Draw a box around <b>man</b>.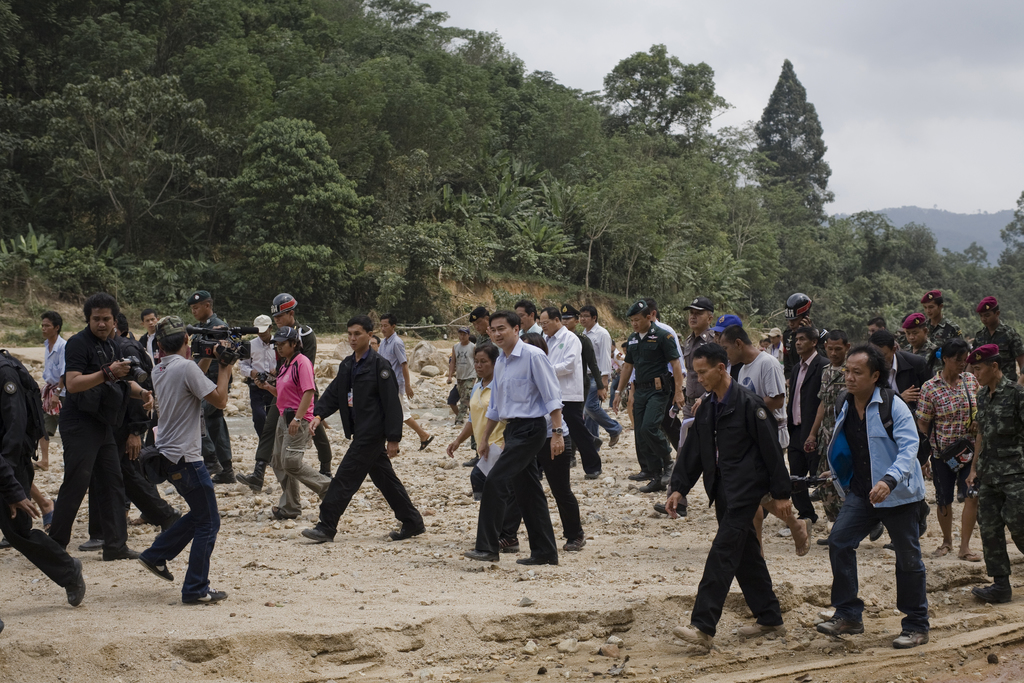
[974, 294, 1023, 381].
